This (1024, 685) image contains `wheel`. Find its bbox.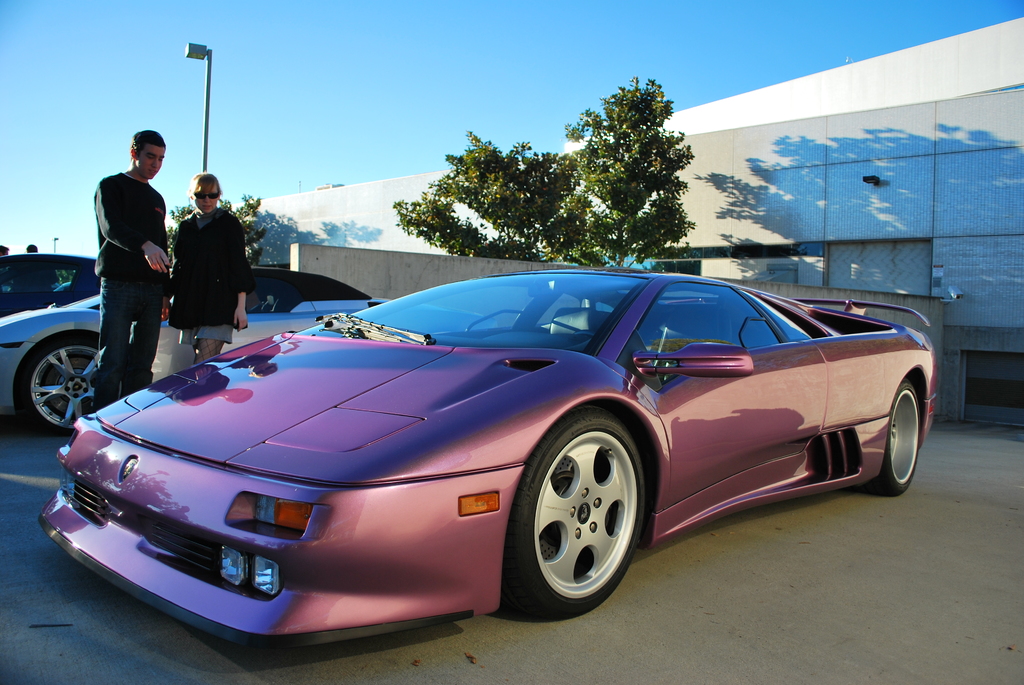
(504,407,652,631).
